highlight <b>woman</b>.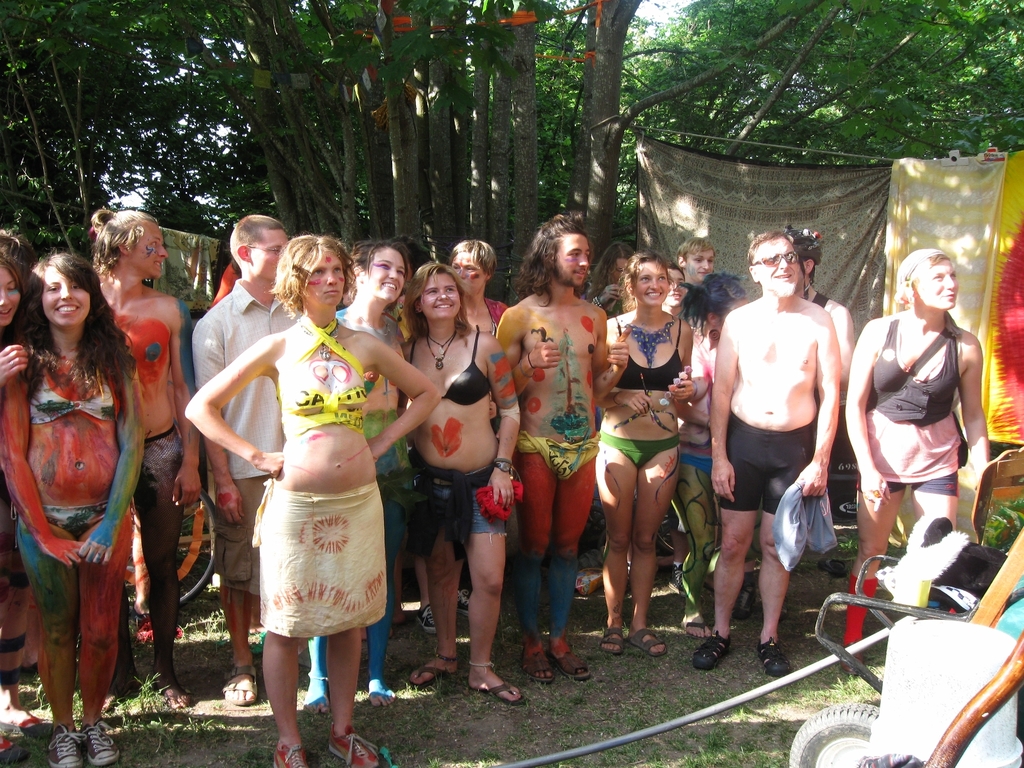
Highlighted region: left=596, top=253, right=692, bottom=659.
